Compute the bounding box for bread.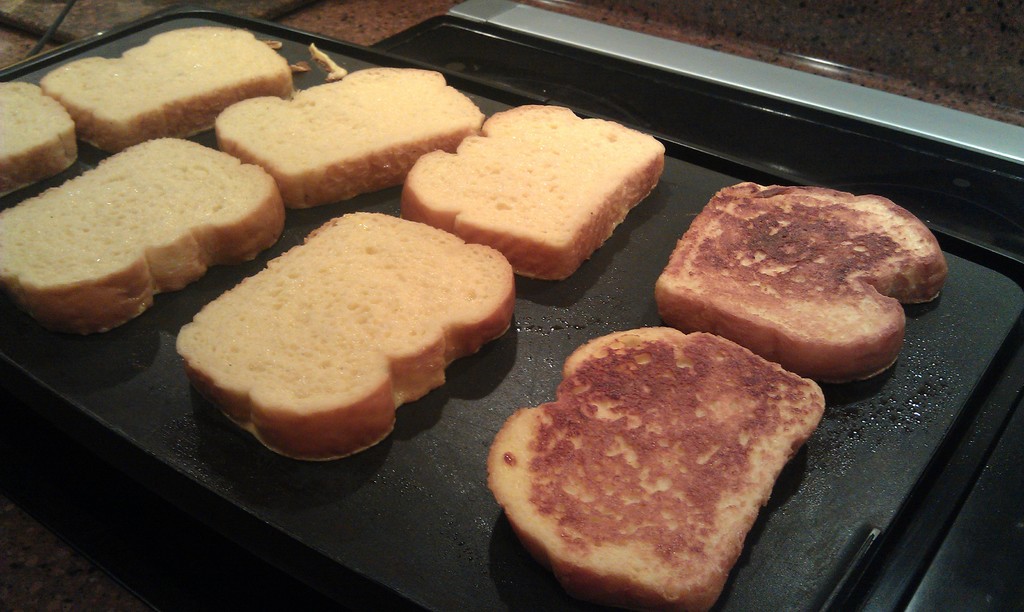
l=480, t=327, r=824, b=611.
